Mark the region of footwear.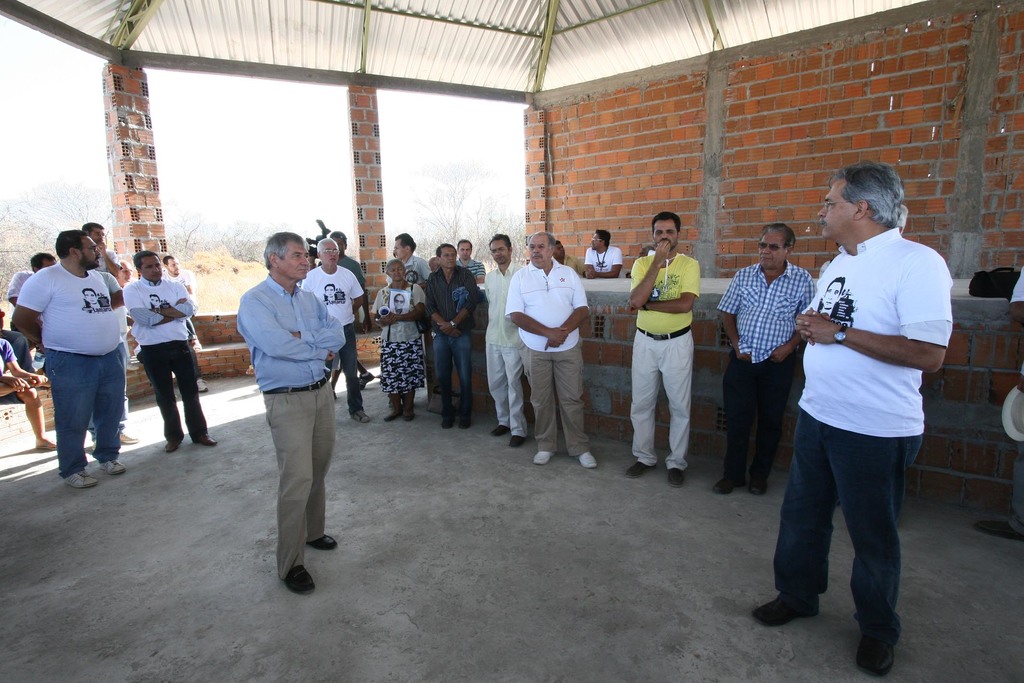
Region: select_region(854, 629, 895, 682).
